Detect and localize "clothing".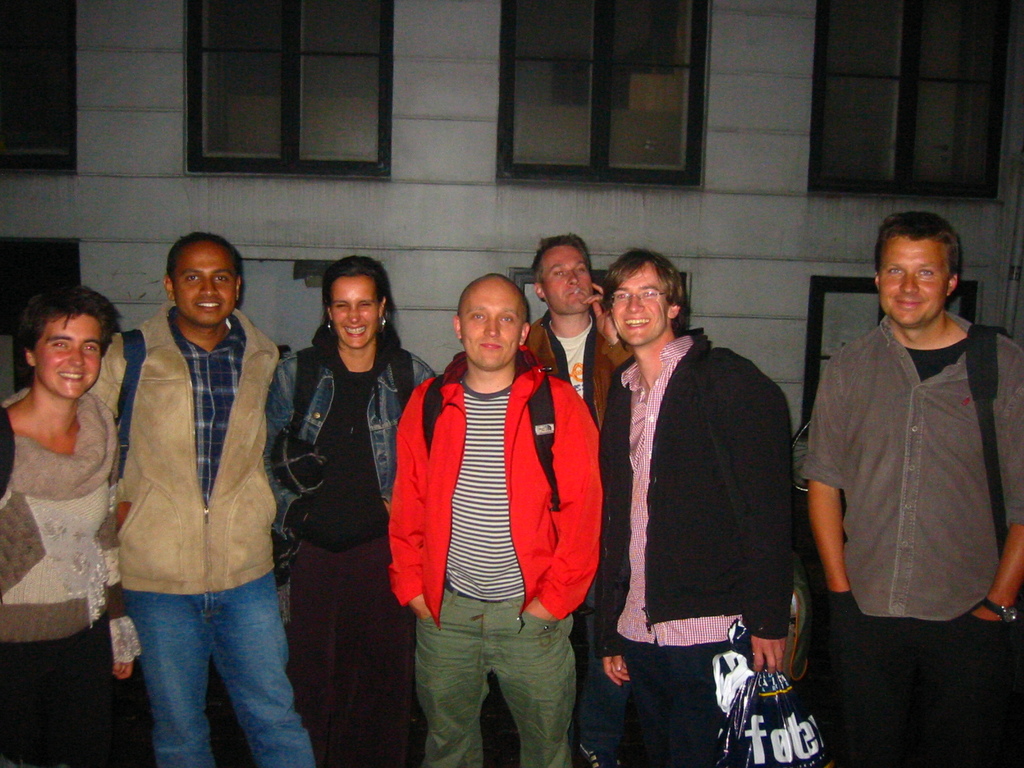
Localized at <box>518,287,627,738</box>.
